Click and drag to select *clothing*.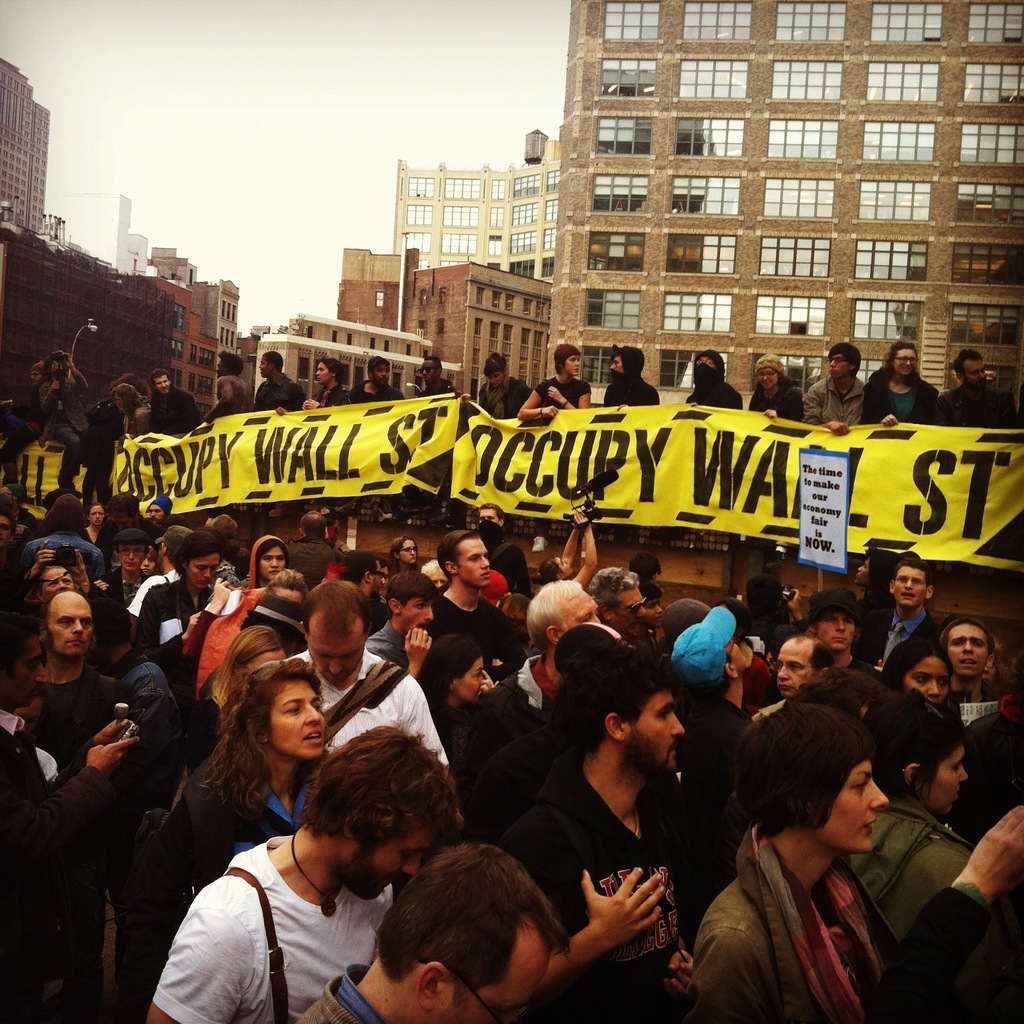
Selection: [248, 371, 307, 413].
